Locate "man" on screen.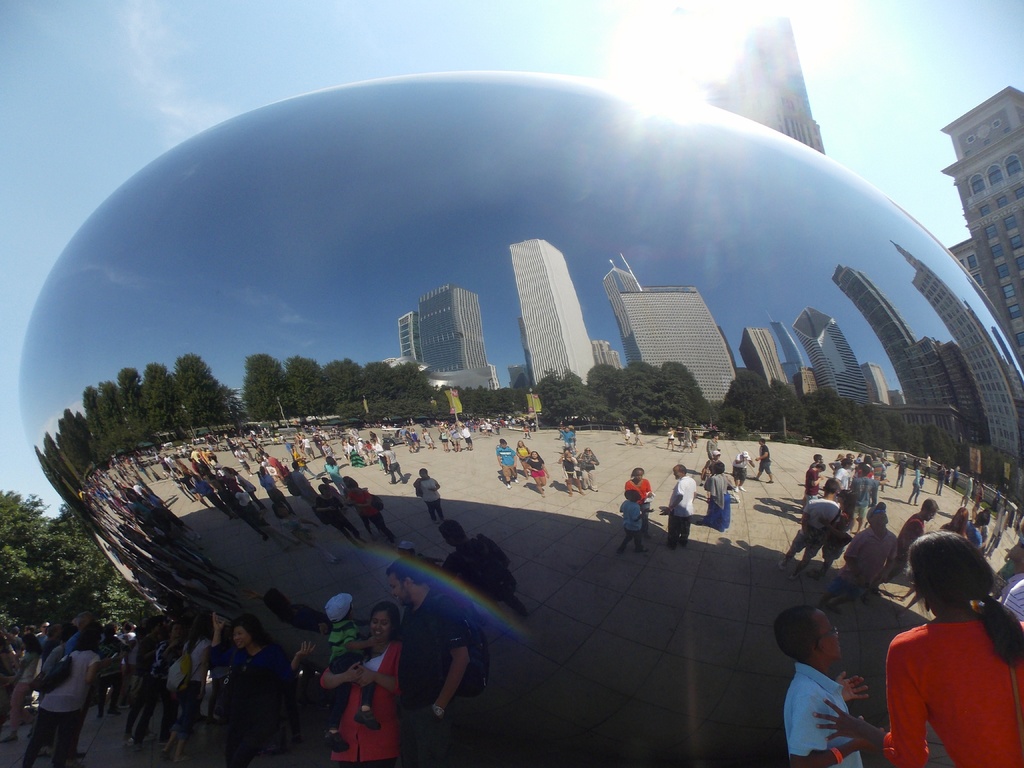
On screen at (396,561,479,767).
